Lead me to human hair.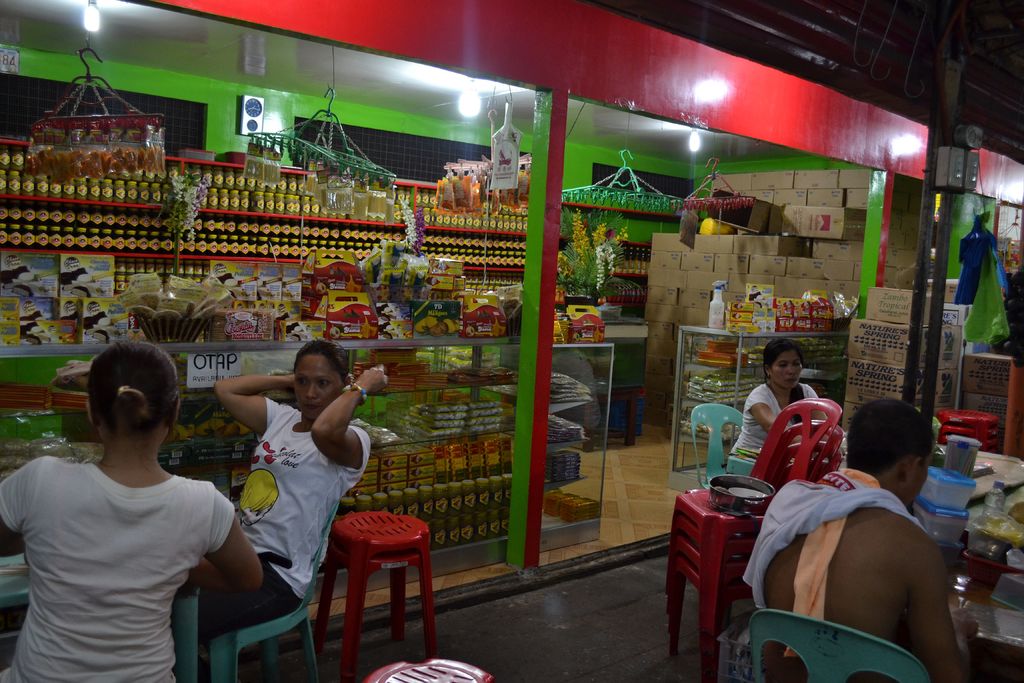
Lead to {"left": 296, "top": 337, "right": 348, "bottom": 392}.
